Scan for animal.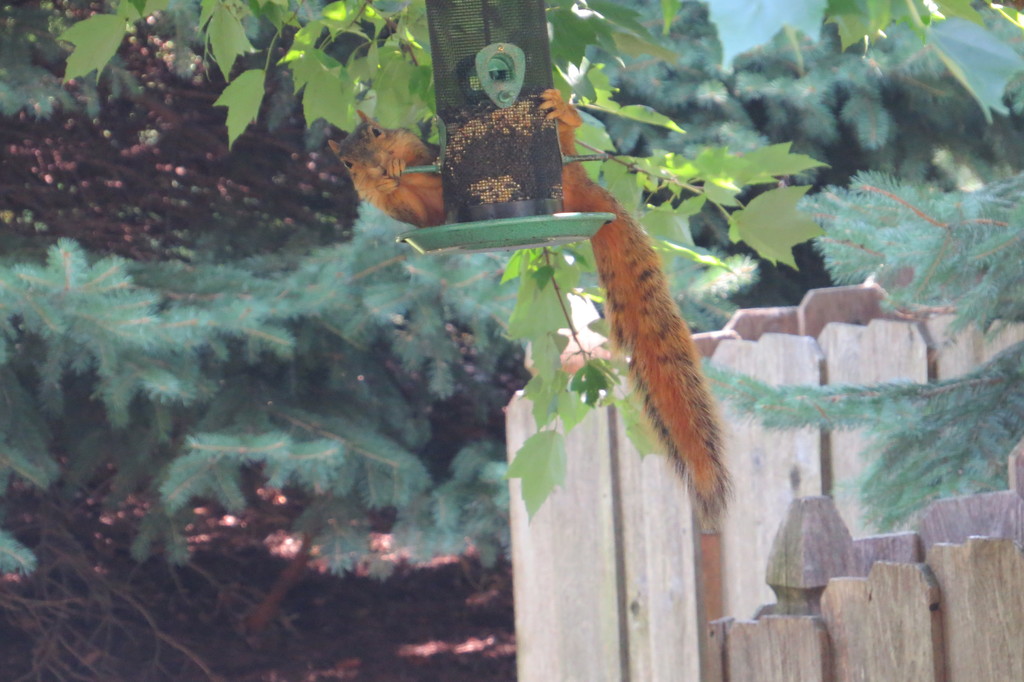
Scan result: bbox=[319, 105, 444, 232].
